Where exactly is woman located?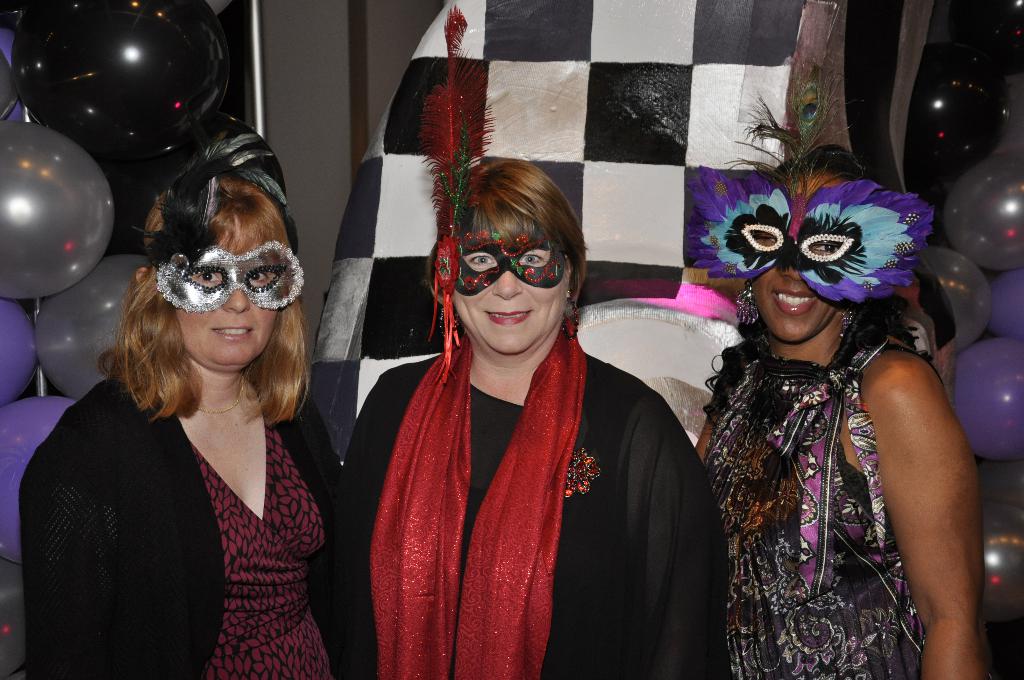
Its bounding box is 40 159 355 679.
